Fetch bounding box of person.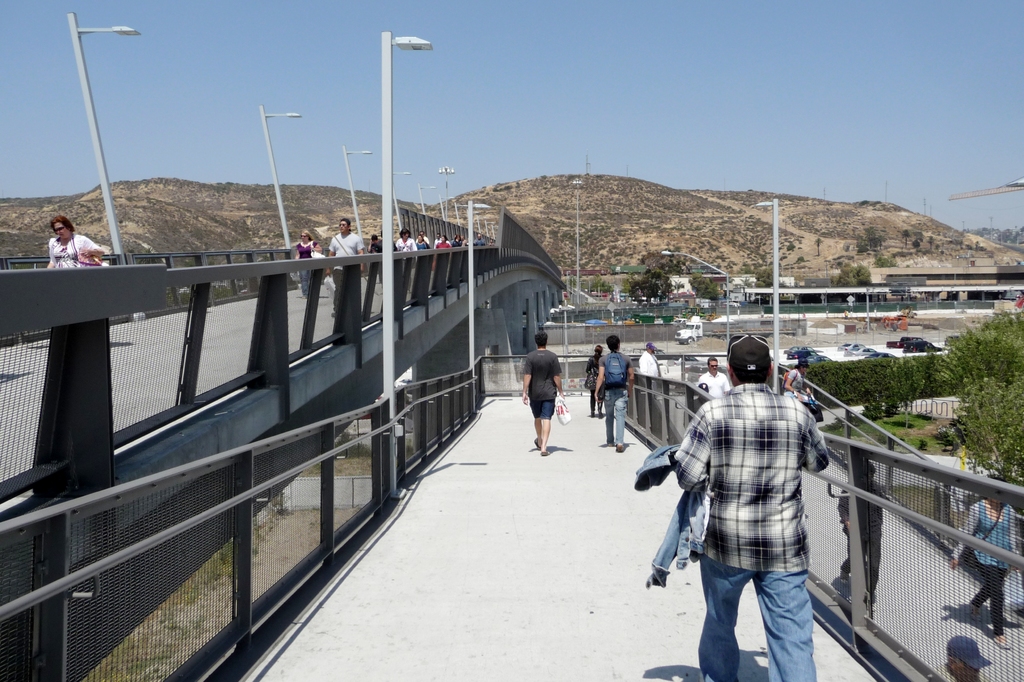
Bbox: <region>293, 229, 321, 299</region>.
